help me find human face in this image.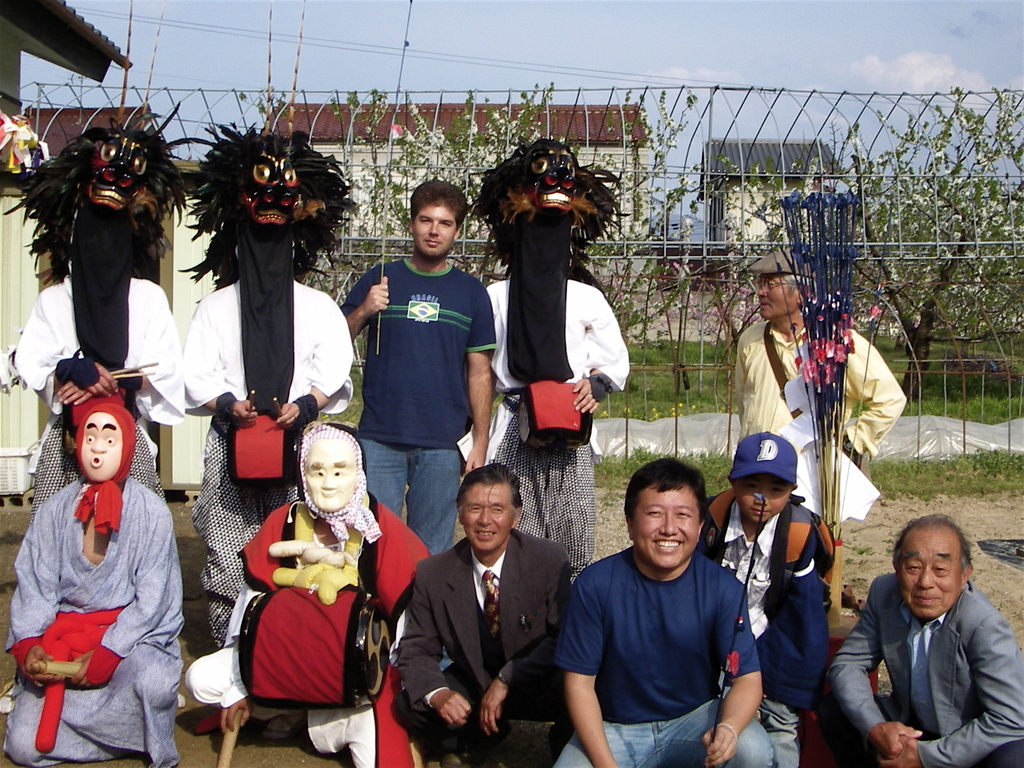
Found it: box=[414, 203, 454, 262].
